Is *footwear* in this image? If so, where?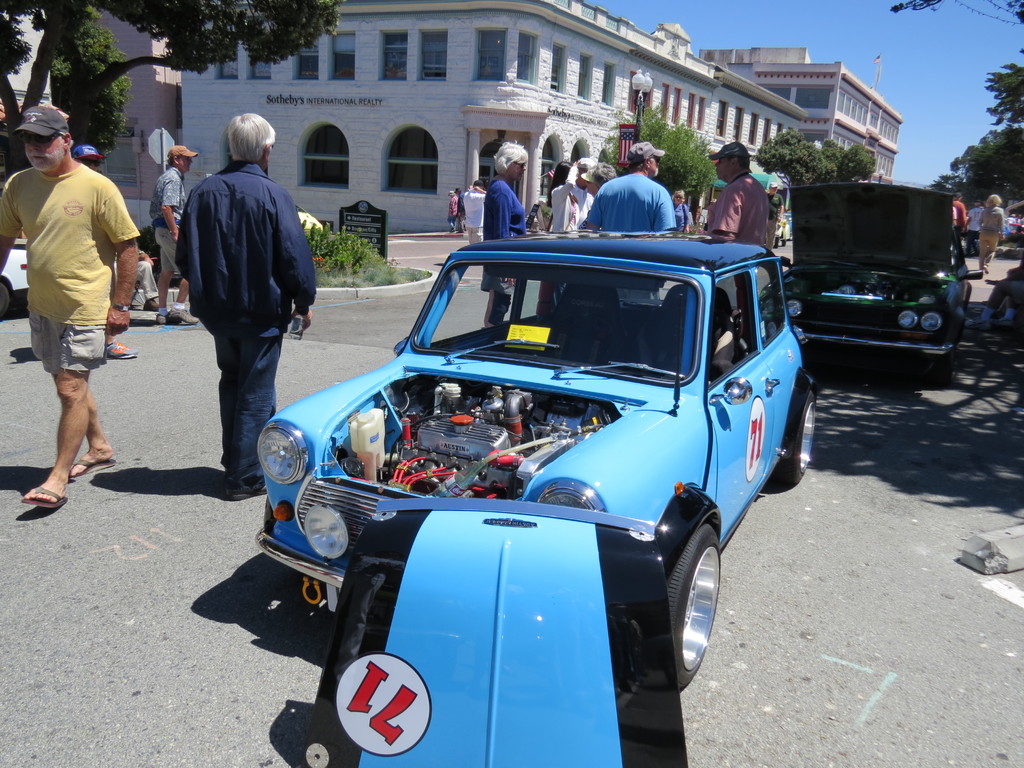
Yes, at <region>104, 340, 138, 360</region>.
